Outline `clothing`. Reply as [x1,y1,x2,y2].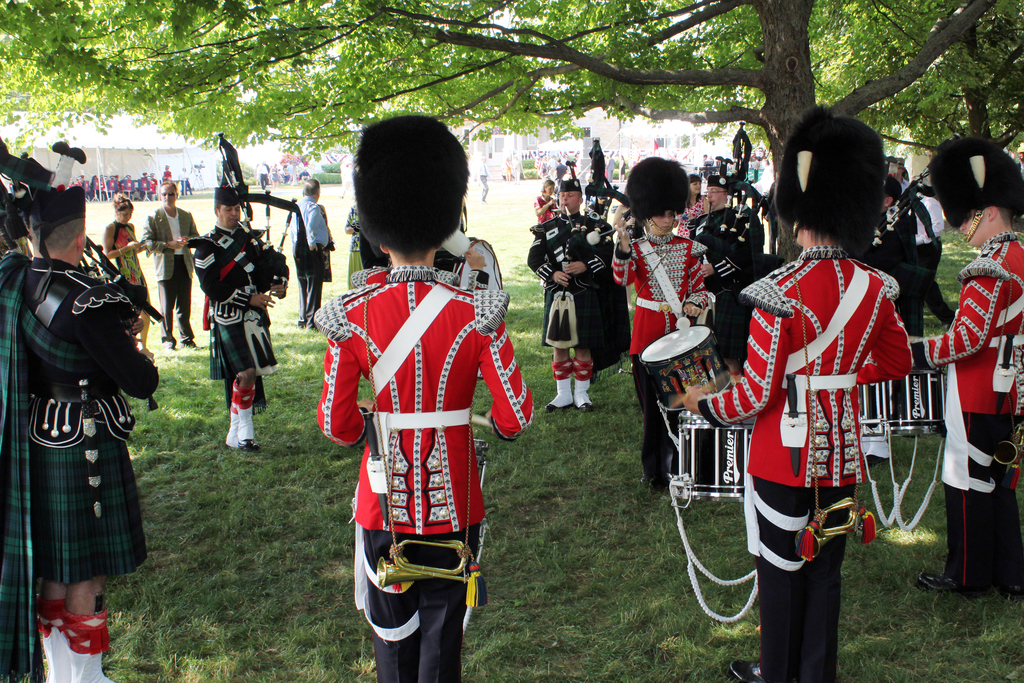
[700,241,910,682].
